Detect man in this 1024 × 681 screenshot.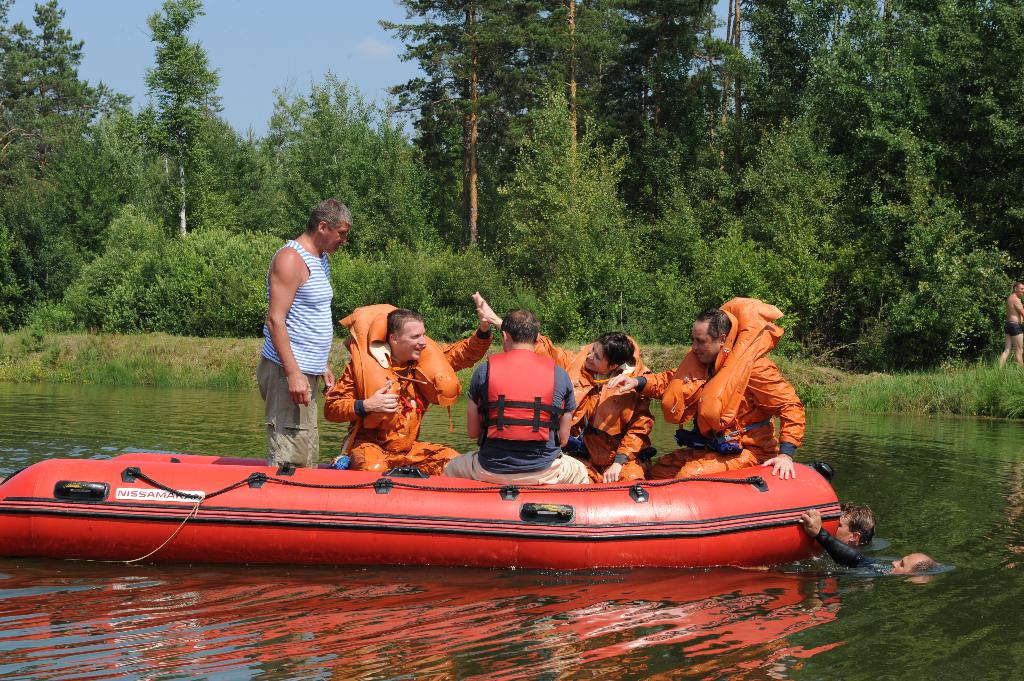
Detection: box=[435, 306, 589, 490].
